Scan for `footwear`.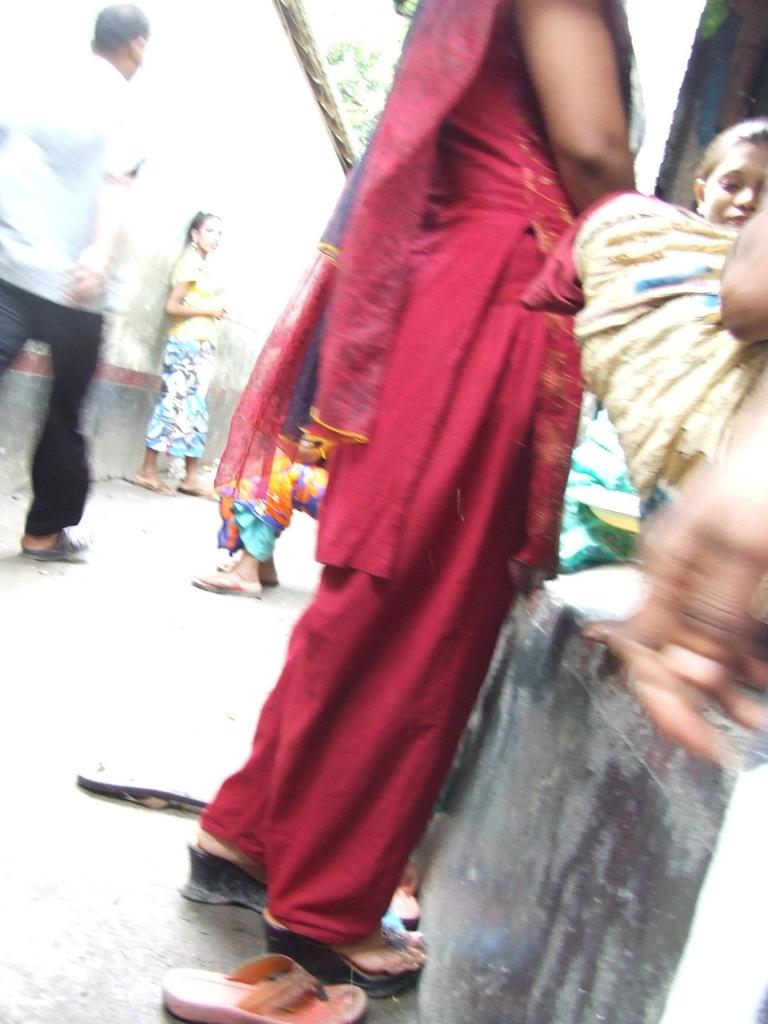
Scan result: <bbox>262, 911, 433, 998</bbox>.
